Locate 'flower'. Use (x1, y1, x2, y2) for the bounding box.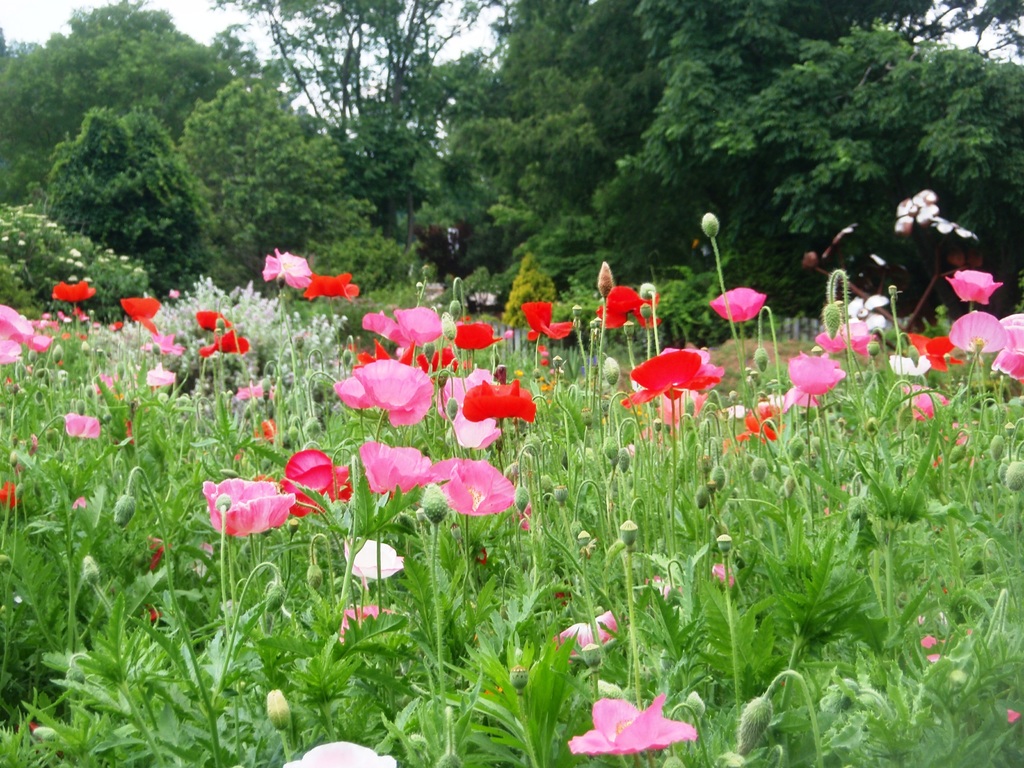
(710, 289, 765, 322).
